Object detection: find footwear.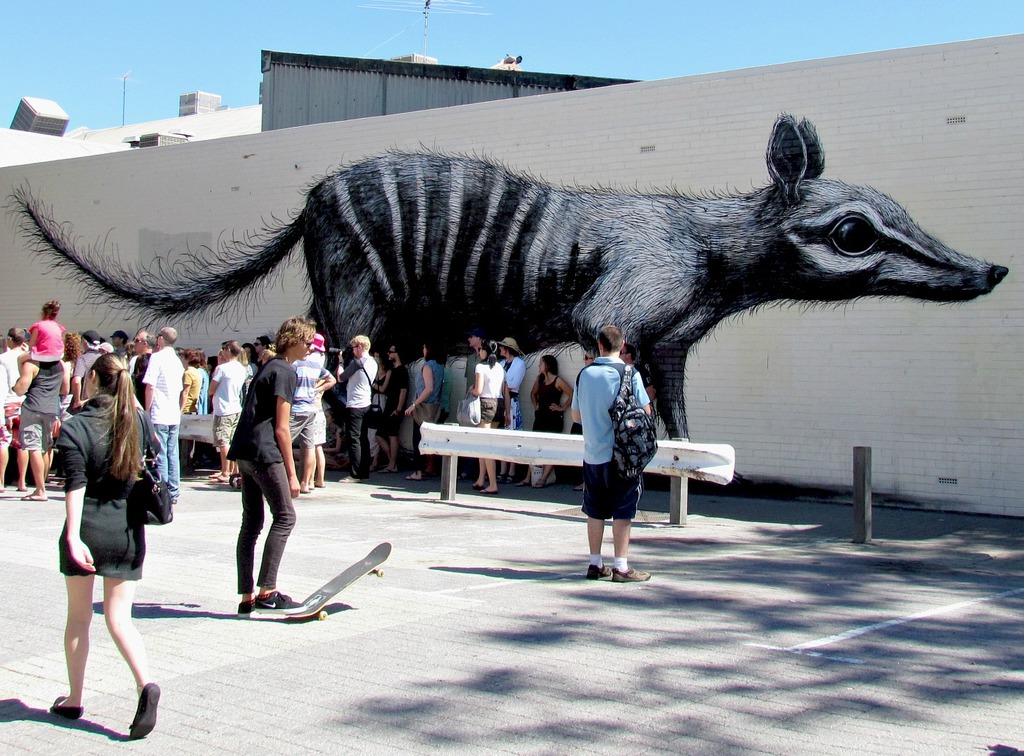
rect(469, 479, 486, 489).
